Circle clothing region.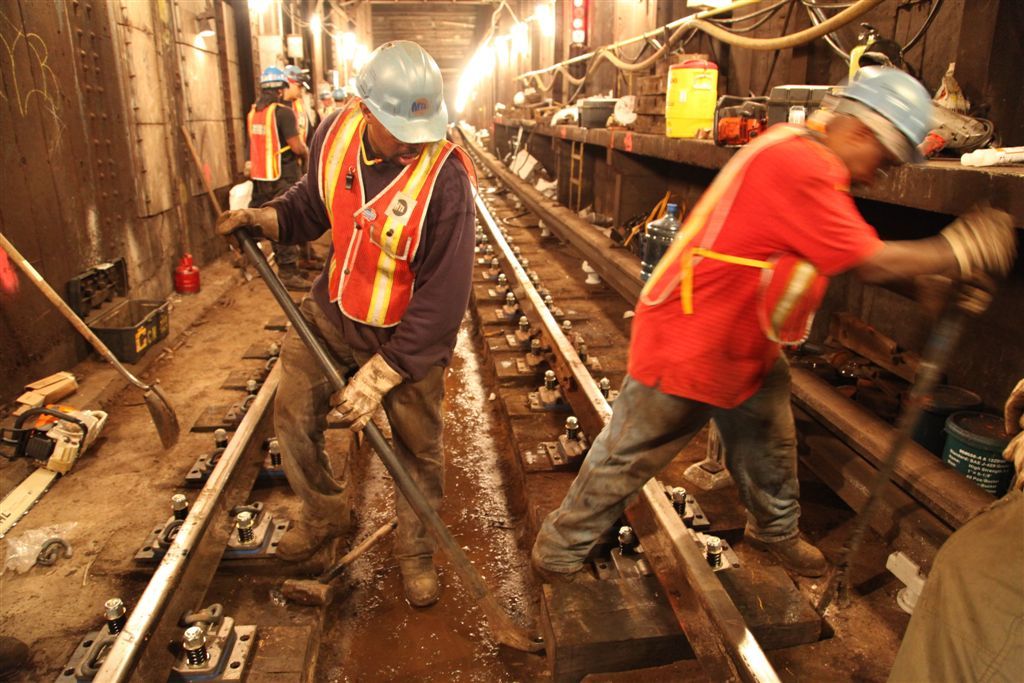
Region: 318,105,334,119.
